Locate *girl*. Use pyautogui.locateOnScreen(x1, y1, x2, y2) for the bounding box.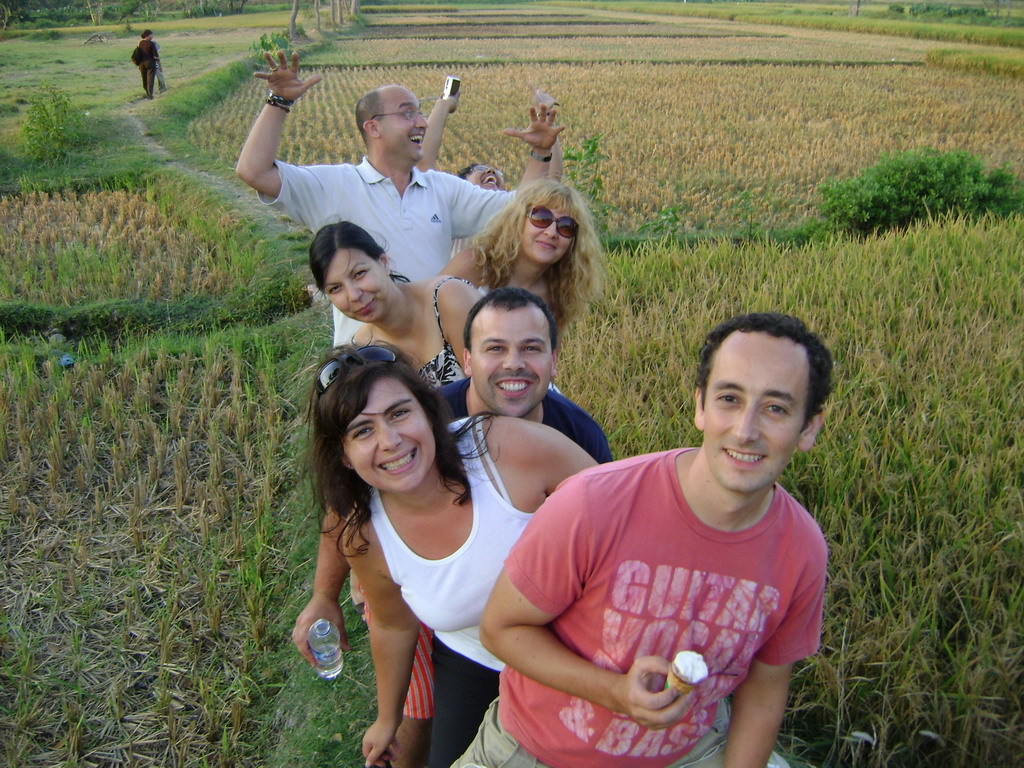
pyautogui.locateOnScreen(306, 208, 560, 395).
